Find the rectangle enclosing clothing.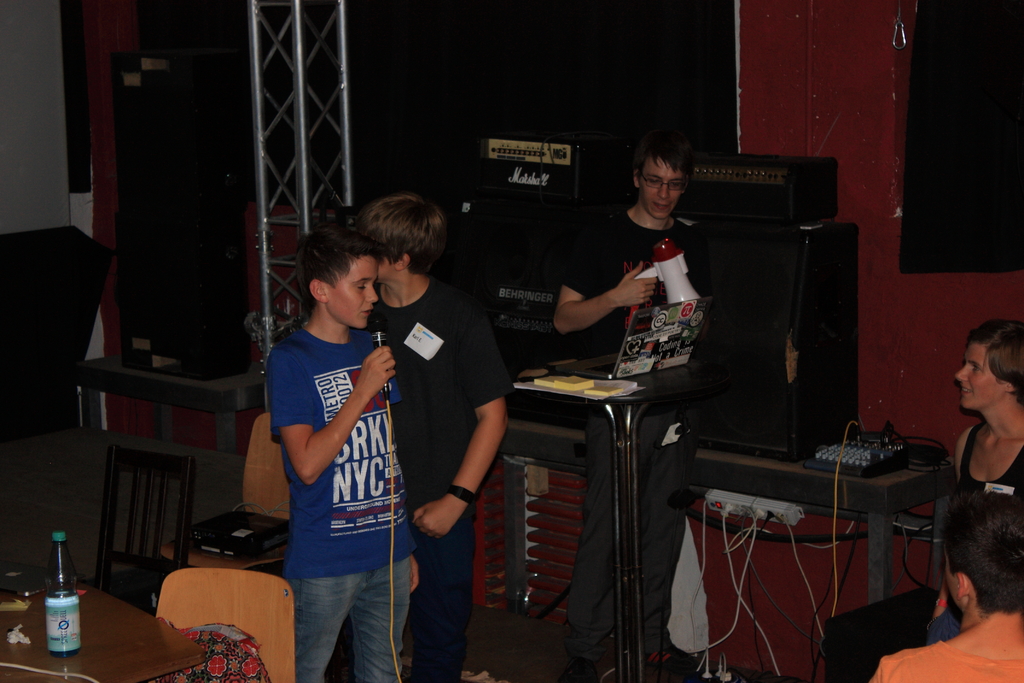
x1=868, y1=636, x2=1023, y2=682.
